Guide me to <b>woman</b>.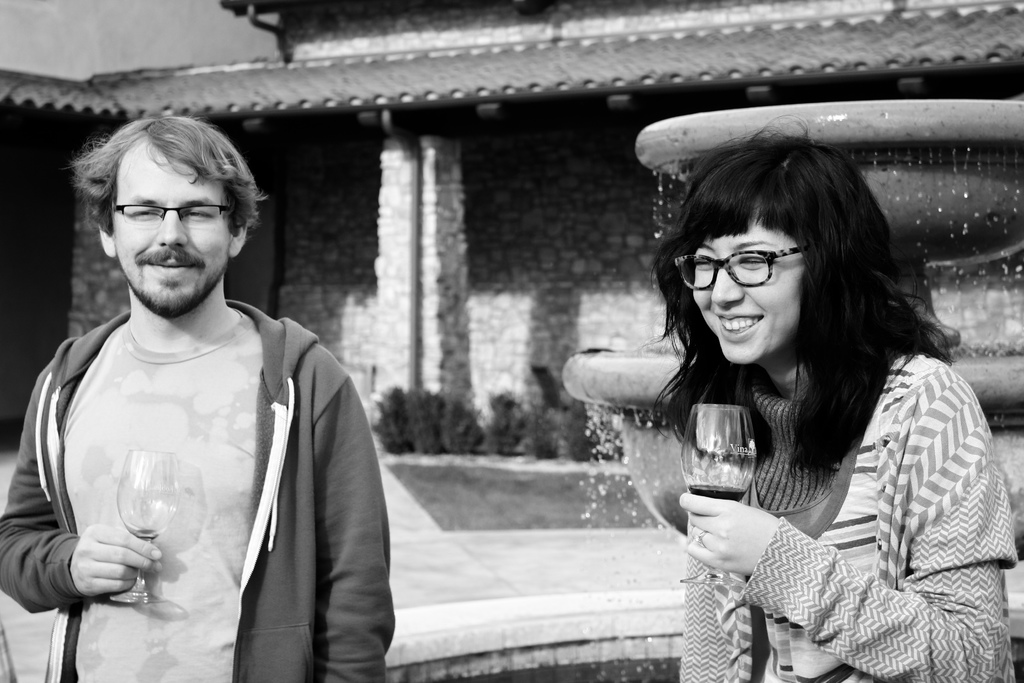
Guidance: <bbox>679, 152, 1007, 682</bbox>.
